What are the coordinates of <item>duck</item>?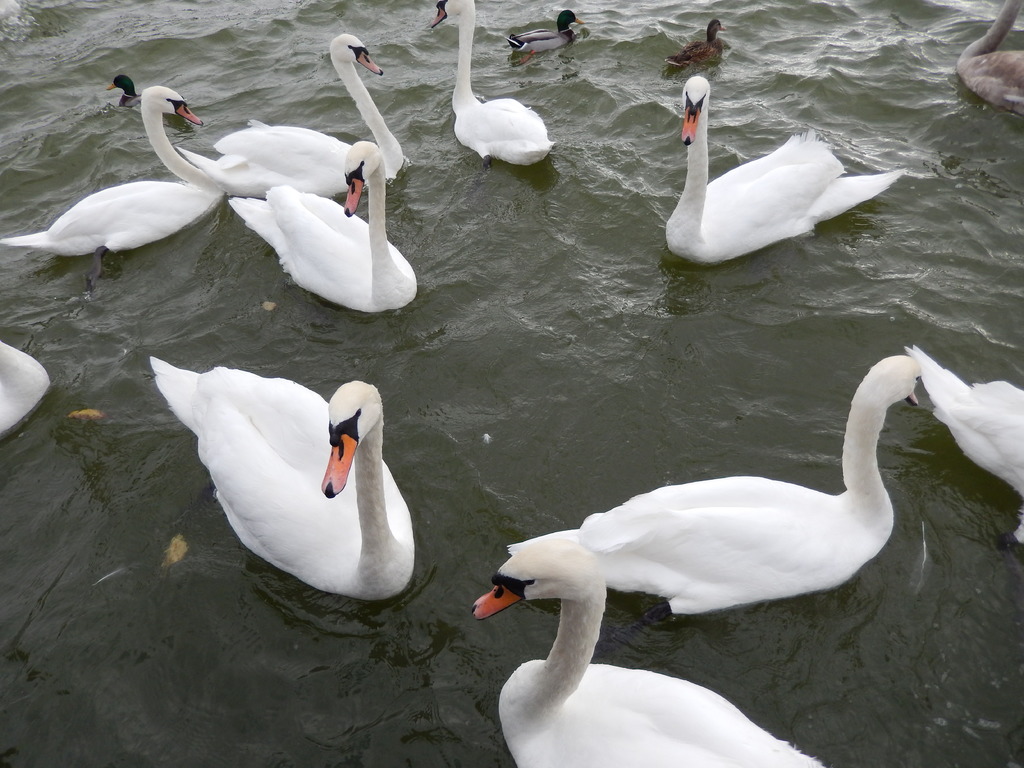
x1=903, y1=351, x2=1023, y2=547.
